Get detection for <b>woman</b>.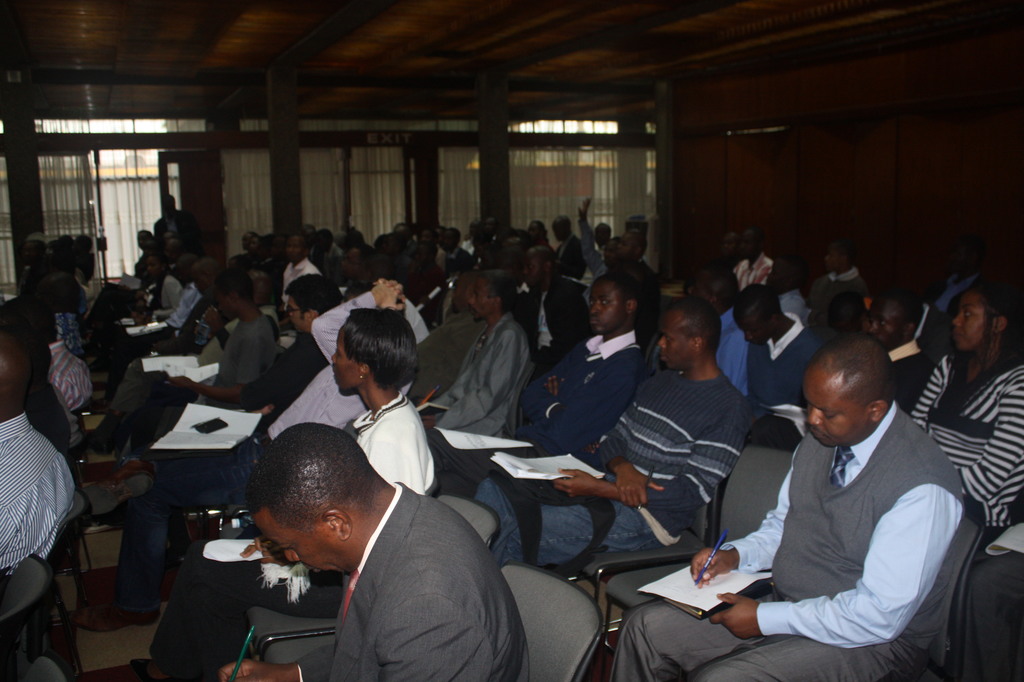
Detection: box(127, 307, 434, 681).
